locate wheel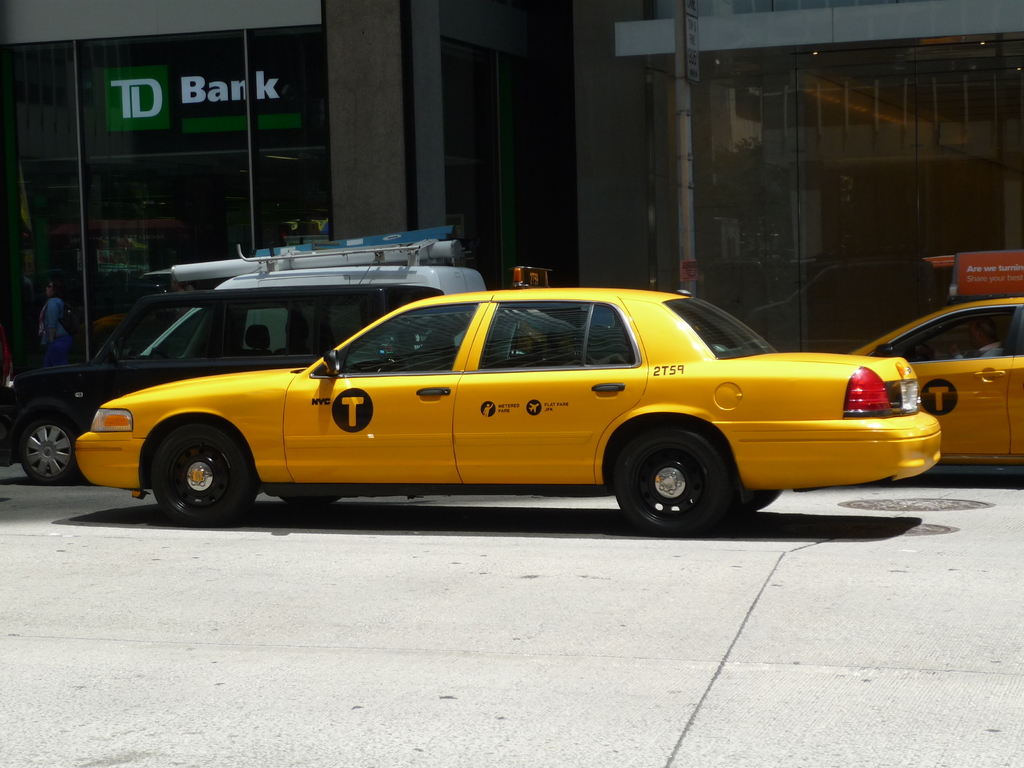
<region>155, 424, 255, 528</region>
